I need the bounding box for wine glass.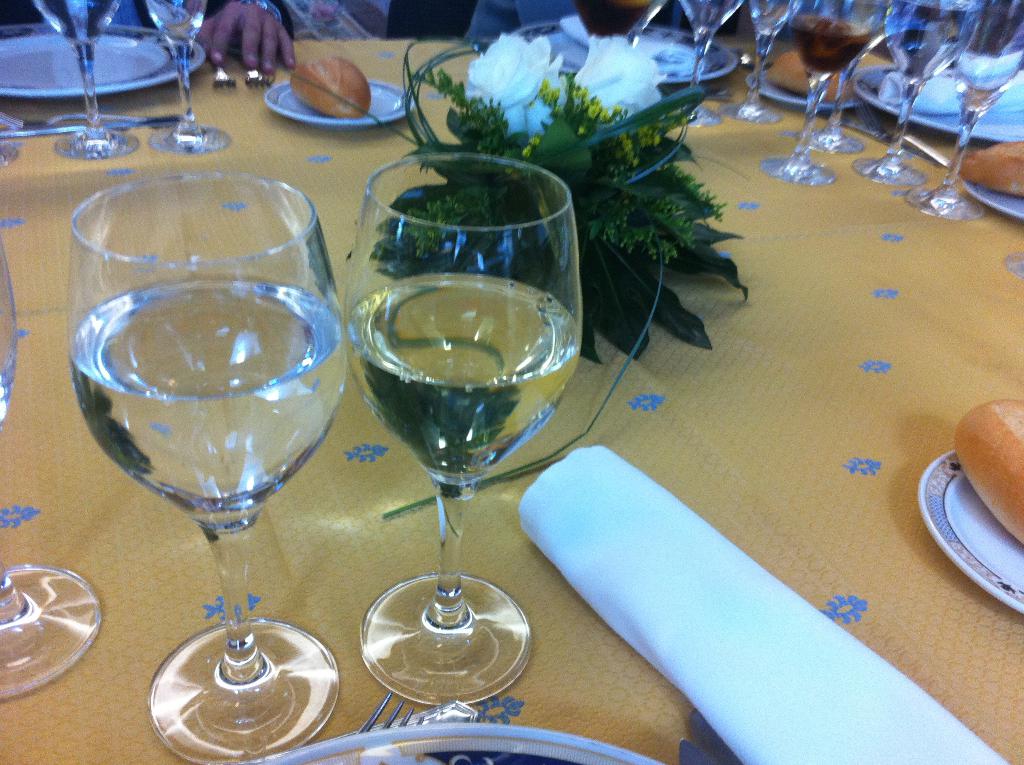
Here it is: 678/0/746/120.
